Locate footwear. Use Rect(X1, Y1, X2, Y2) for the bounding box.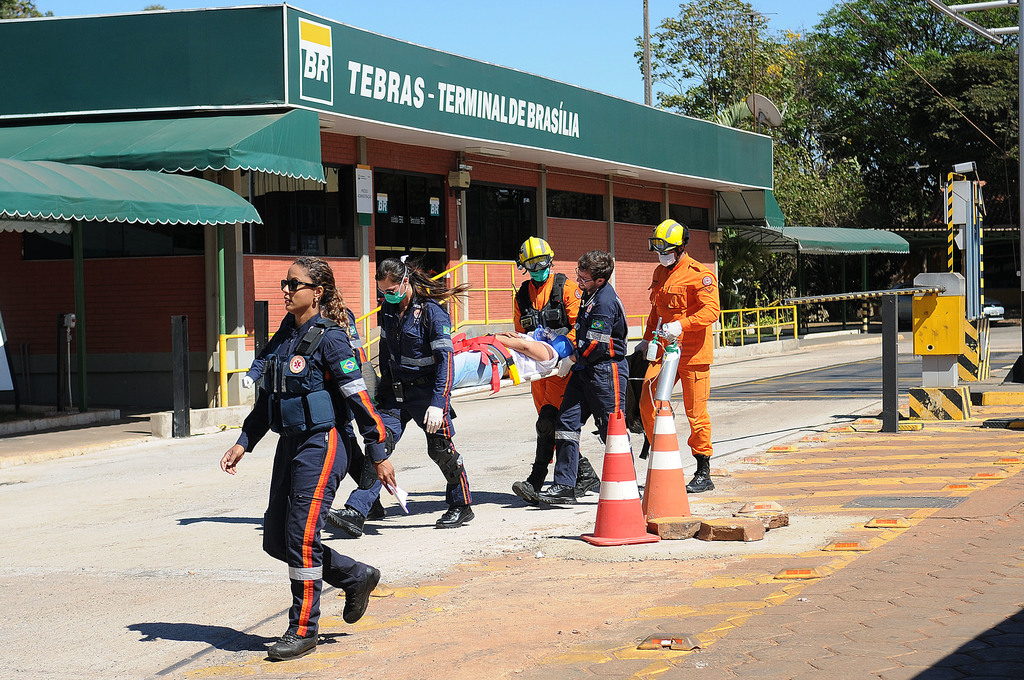
Rect(687, 471, 717, 492).
